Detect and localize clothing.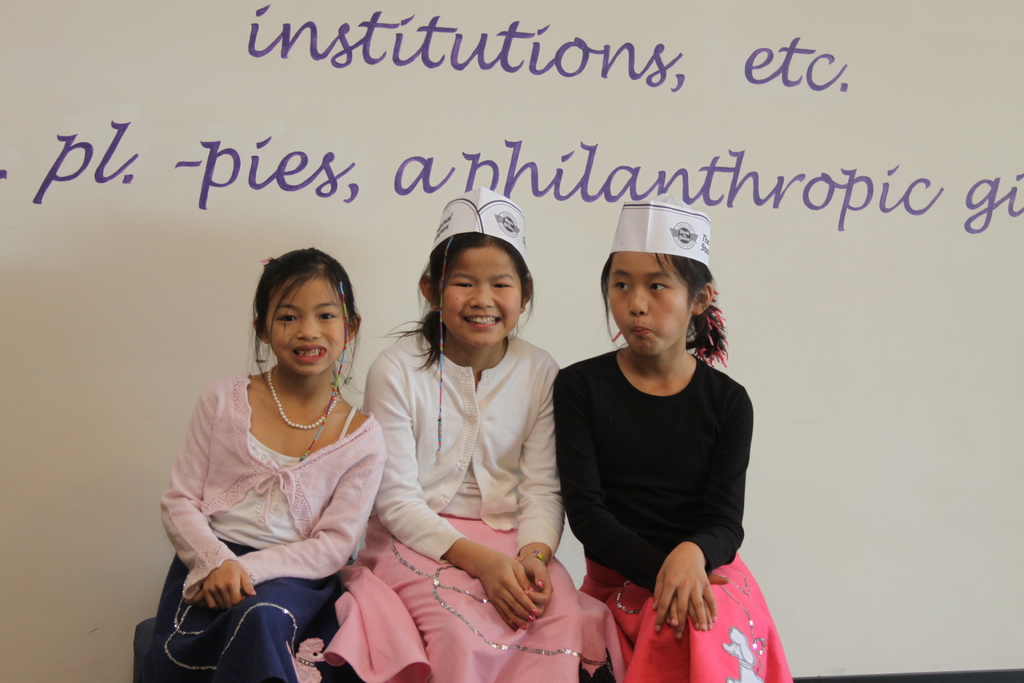
Localized at crop(322, 327, 625, 682).
